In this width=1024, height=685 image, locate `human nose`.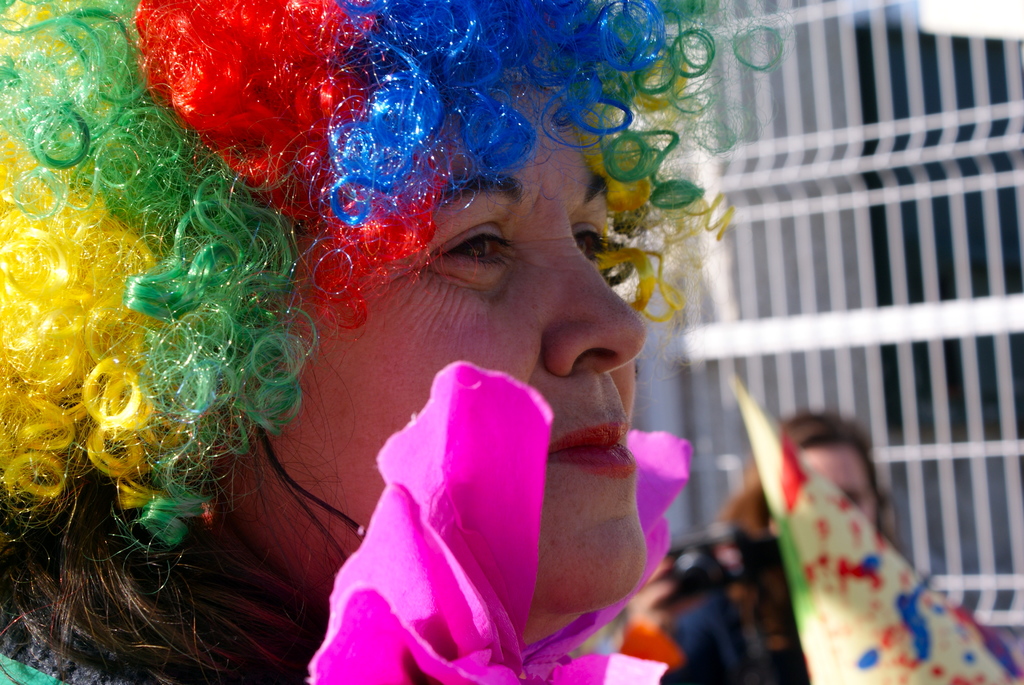
Bounding box: [left=544, top=243, right=644, bottom=371].
